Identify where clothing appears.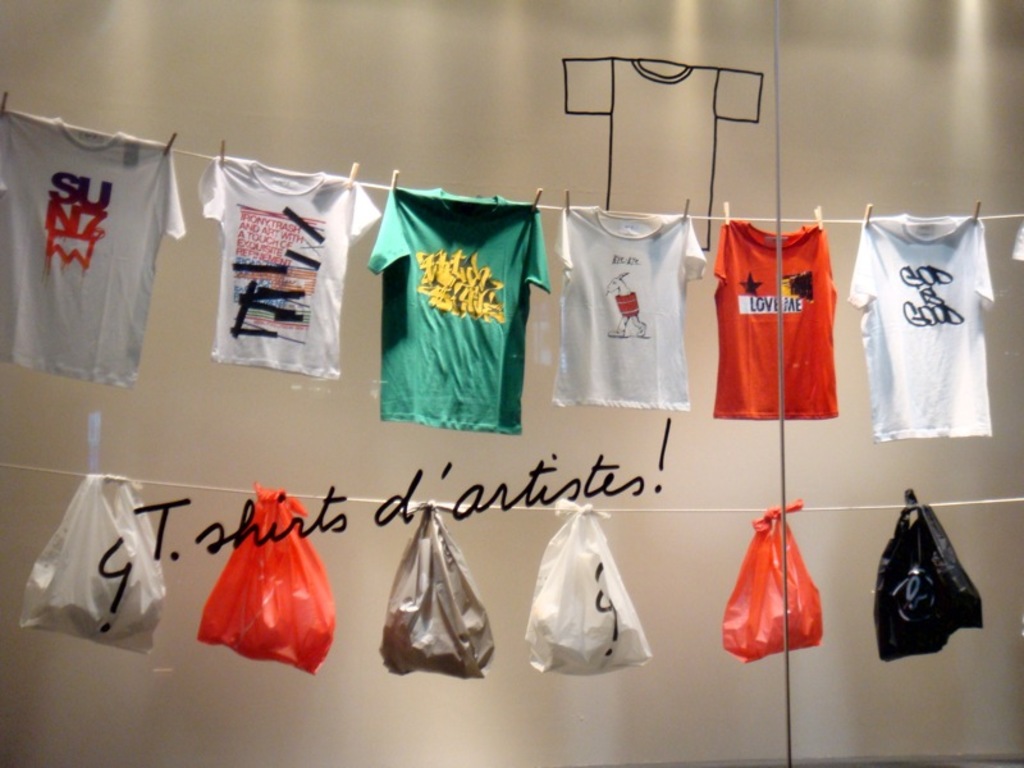
Appears at <bbox>201, 160, 380, 381</bbox>.
